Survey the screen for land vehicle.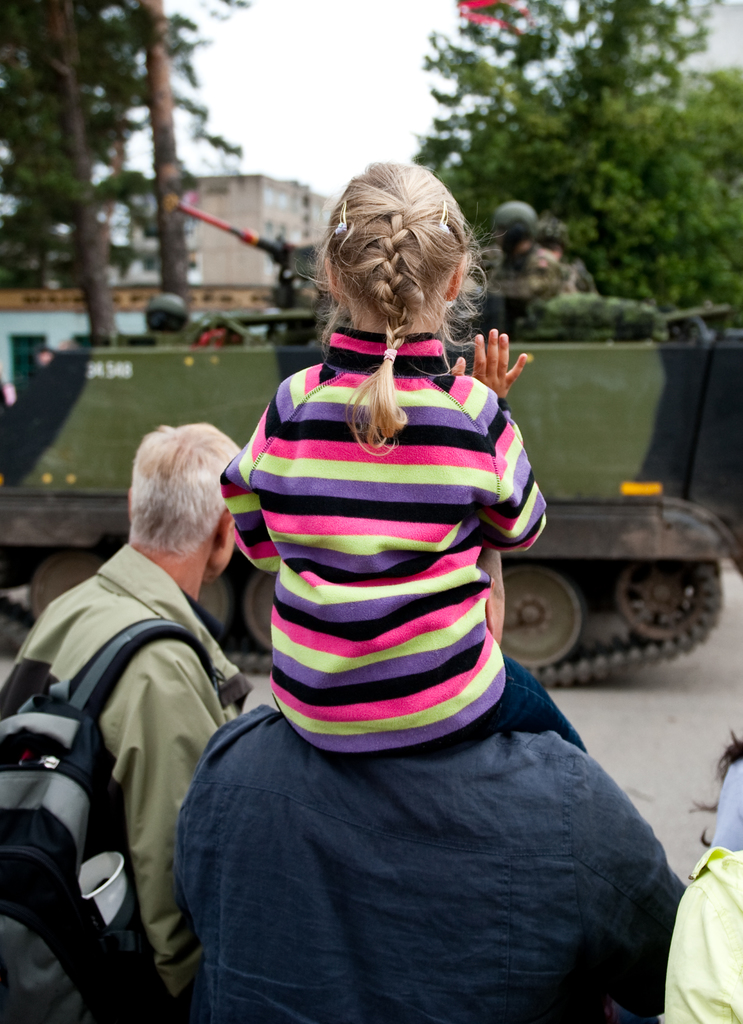
Survey found: bbox(0, 211, 730, 681).
